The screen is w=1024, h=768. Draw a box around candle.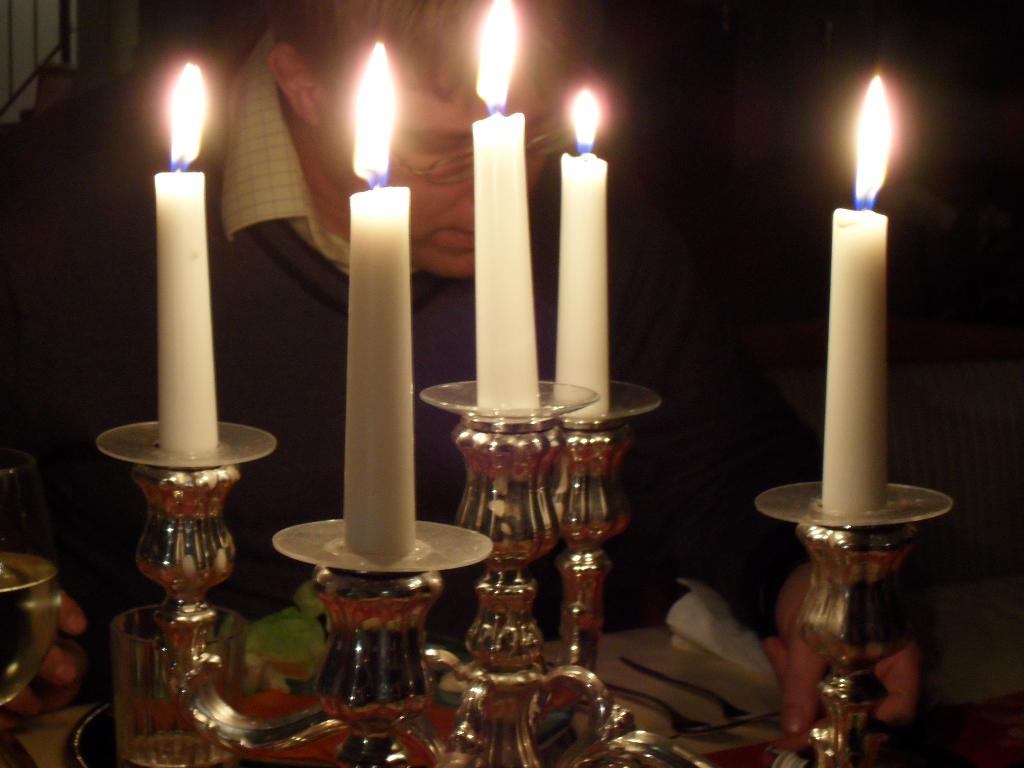
556 86 609 420.
